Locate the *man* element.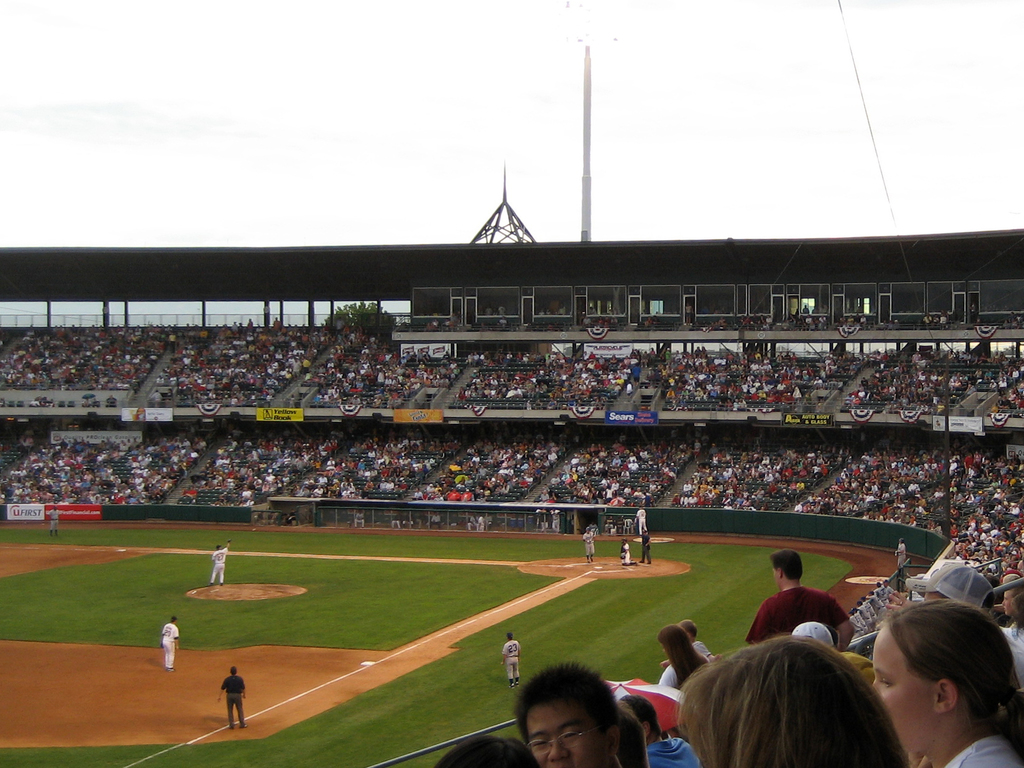
Element bbox: bbox=[622, 691, 703, 767].
